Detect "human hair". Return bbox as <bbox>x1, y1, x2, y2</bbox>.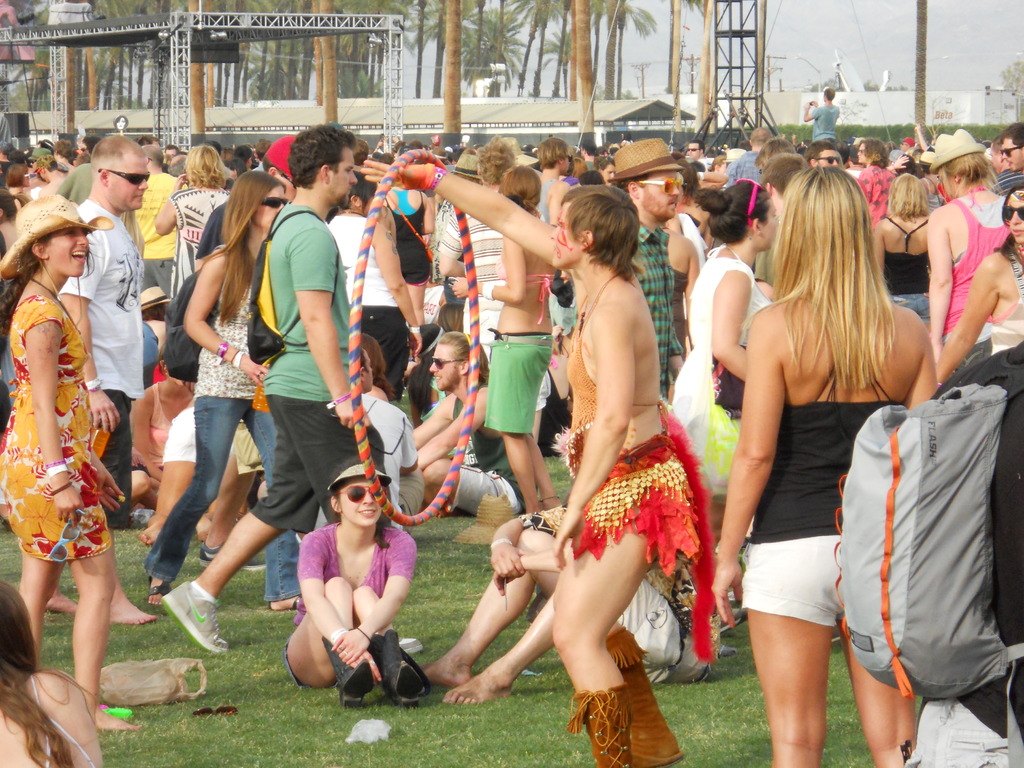
<bbox>0, 579, 112, 767</bbox>.
